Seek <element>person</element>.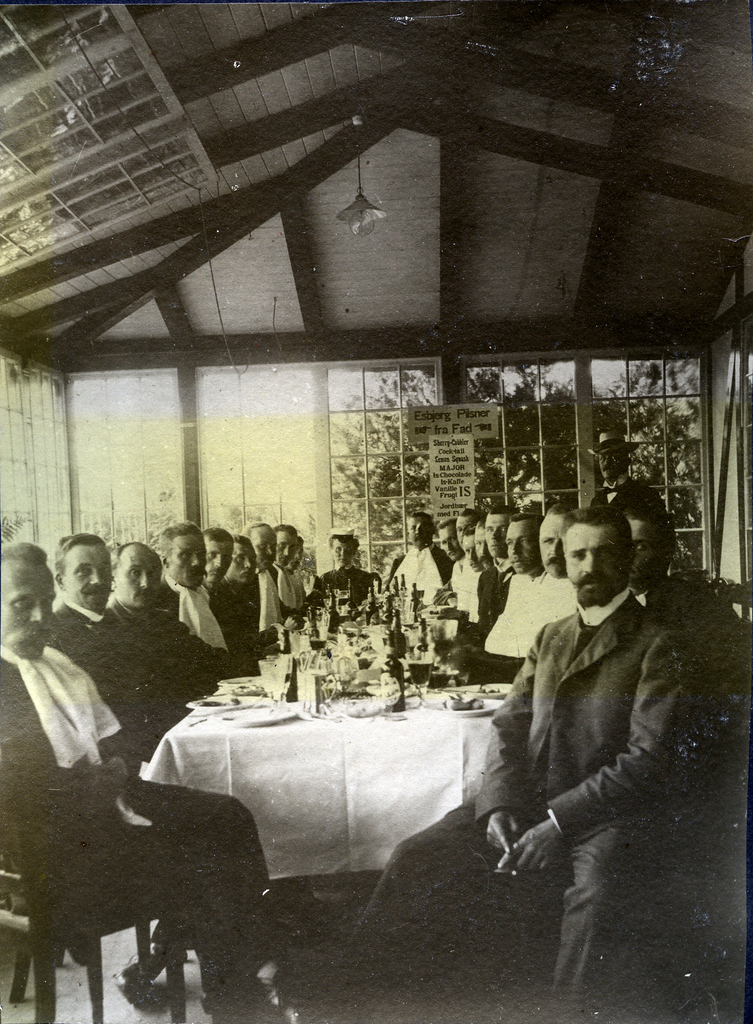
[307, 525, 385, 630].
